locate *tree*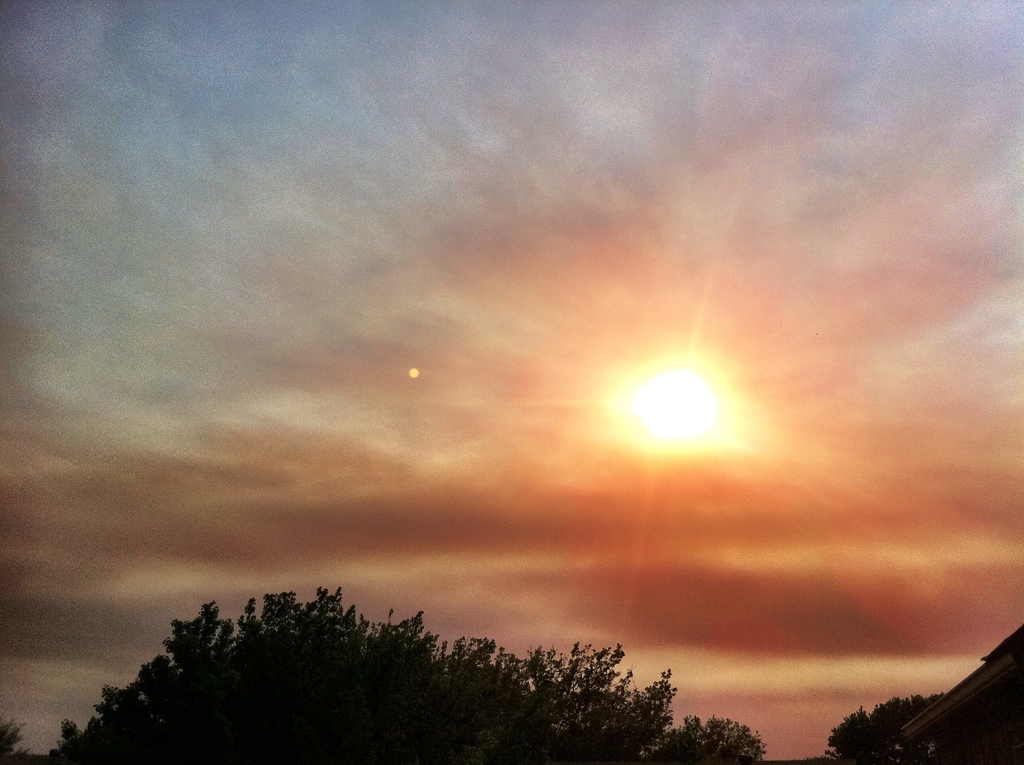
locate(0, 713, 40, 764)
